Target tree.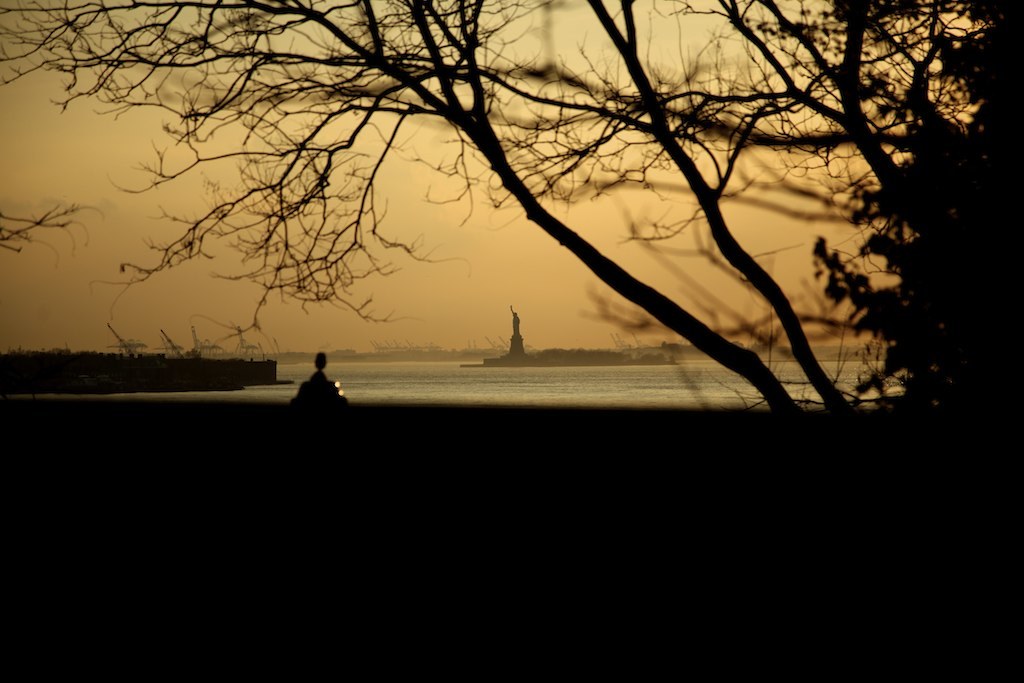
Target region: Rect(42, 0, 986, 446).
